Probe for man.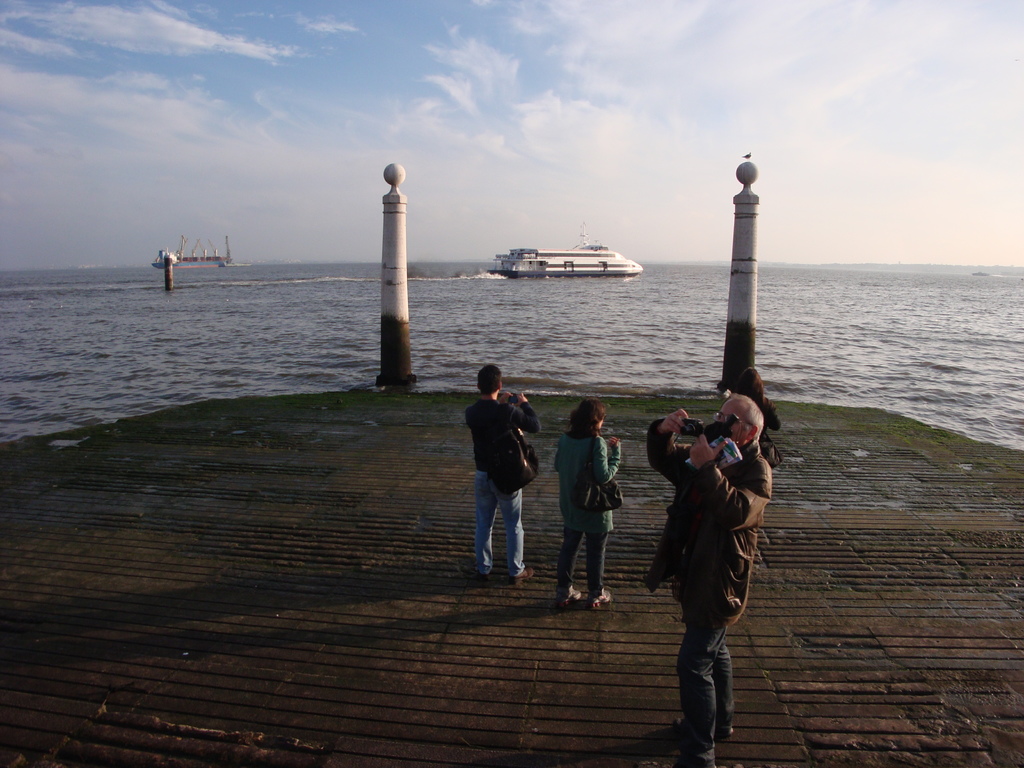
Probe result: [left=648, top=390, right=769, bottom=767].
